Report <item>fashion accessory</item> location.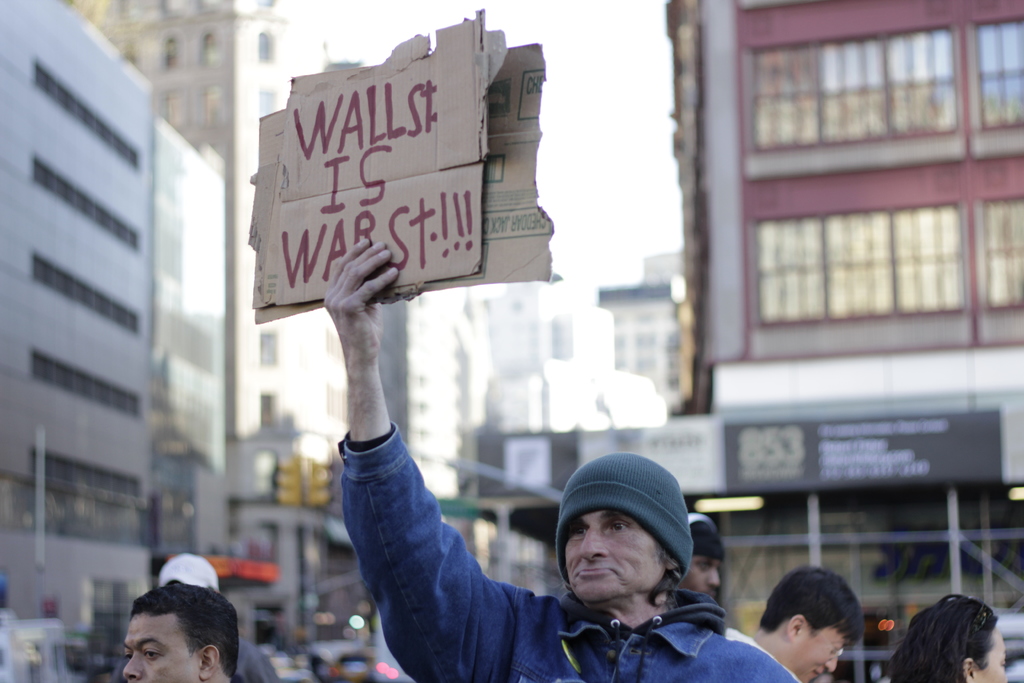
Report: [557, 452, 696, 594].
